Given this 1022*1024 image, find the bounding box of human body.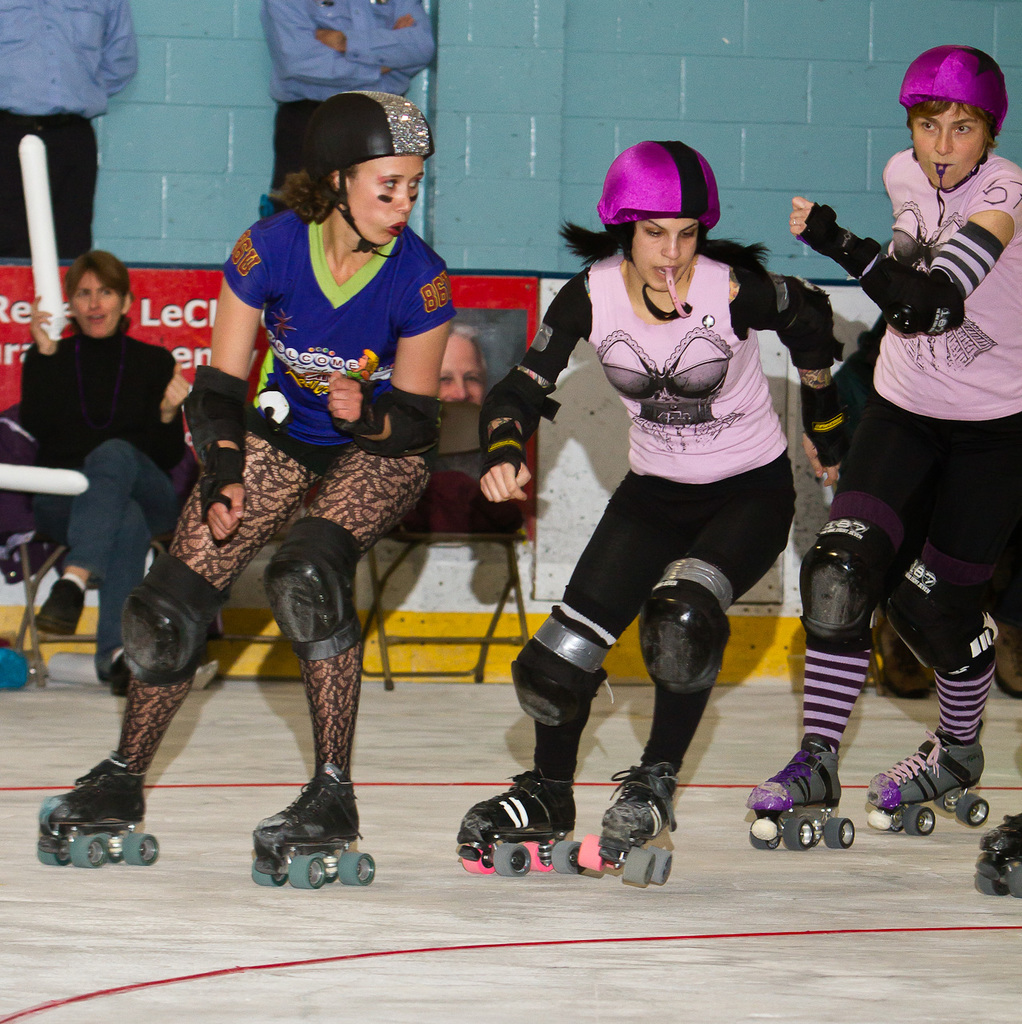
left=403, top=410, right=530, bottom=540.
